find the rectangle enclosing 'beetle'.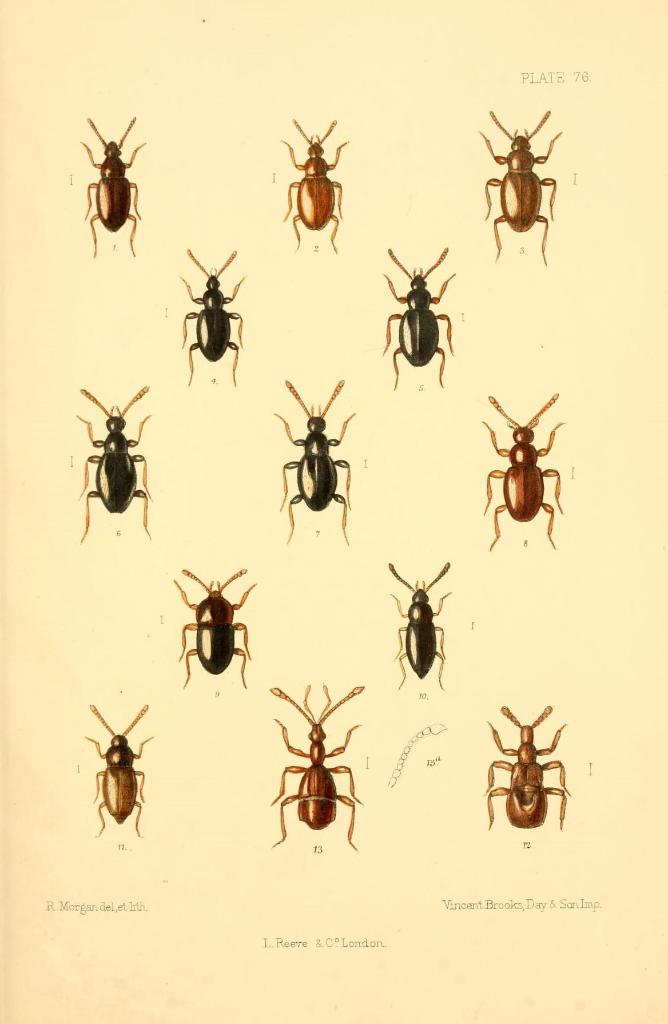
78, 386, 152, 545.
